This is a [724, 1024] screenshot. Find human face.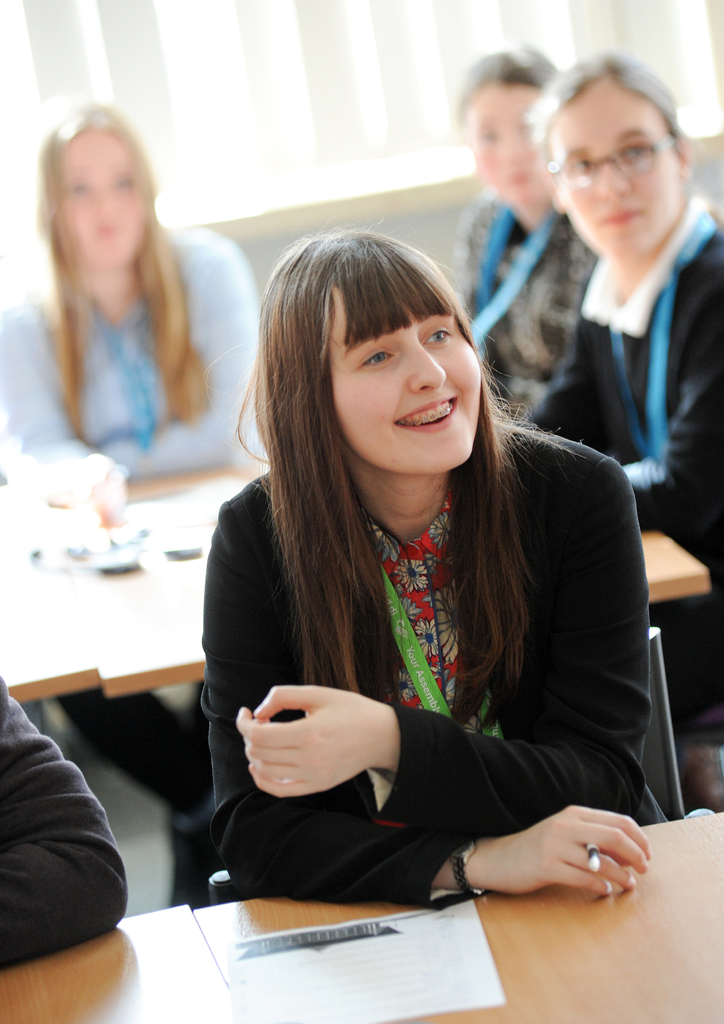
Bounding box: bbox(330, 287, 480, 473).
